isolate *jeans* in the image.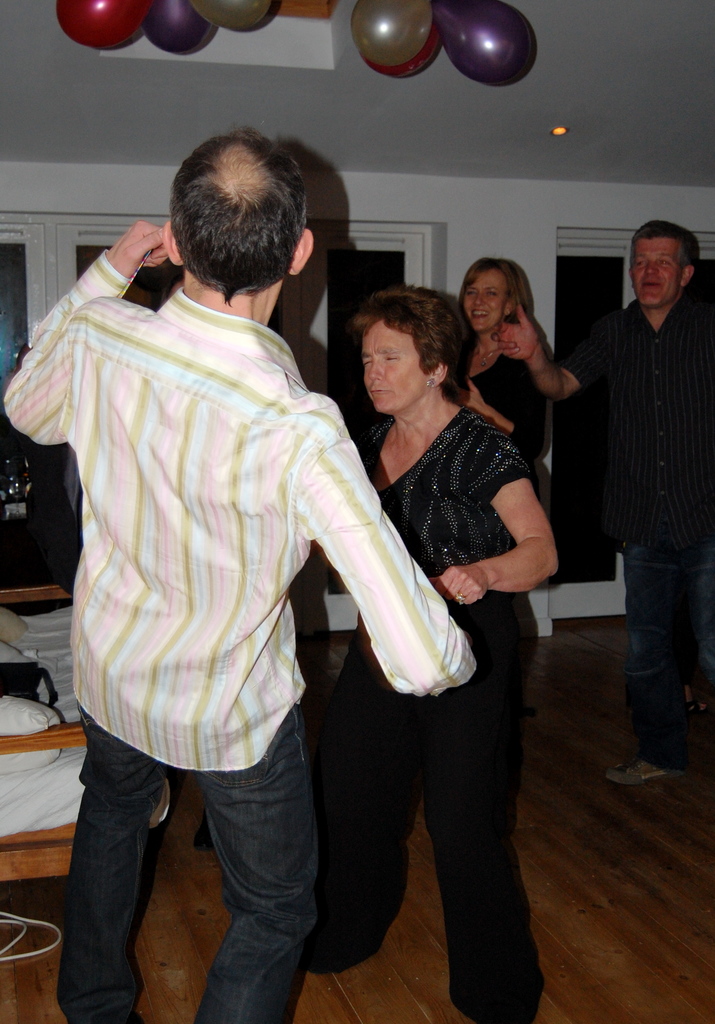
Isolated region: 47, 714, 339, 1016.
